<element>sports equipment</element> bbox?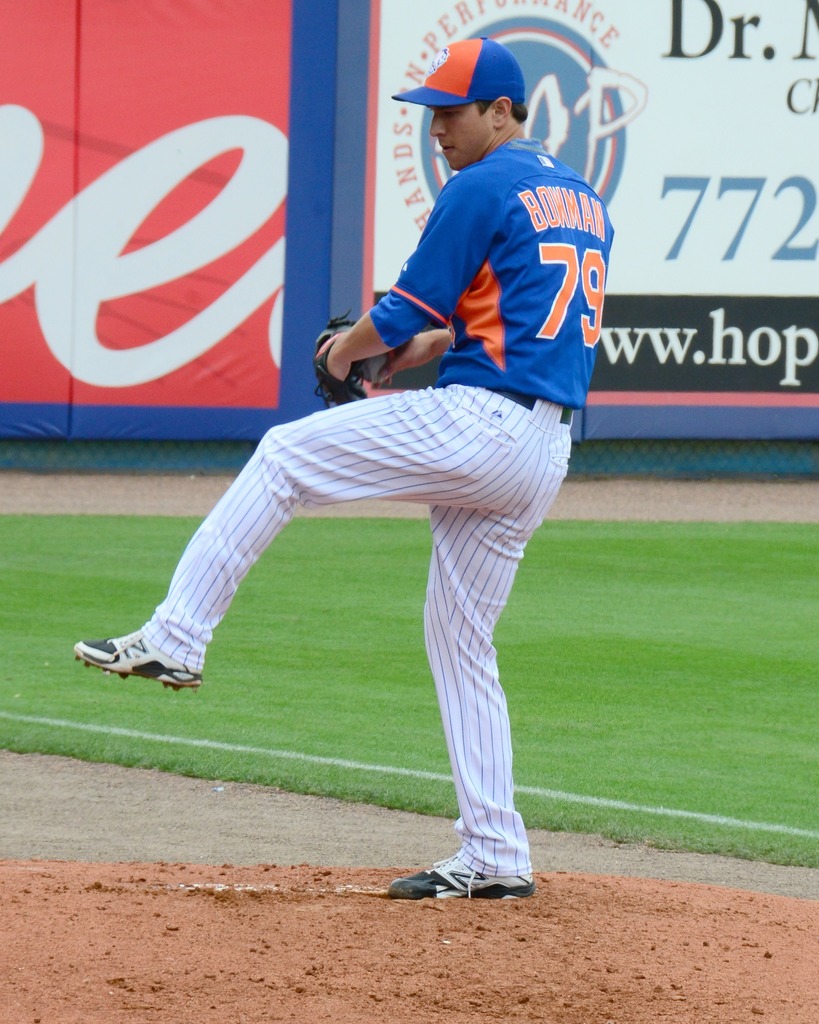
detection(295, 307, 403, 415)
